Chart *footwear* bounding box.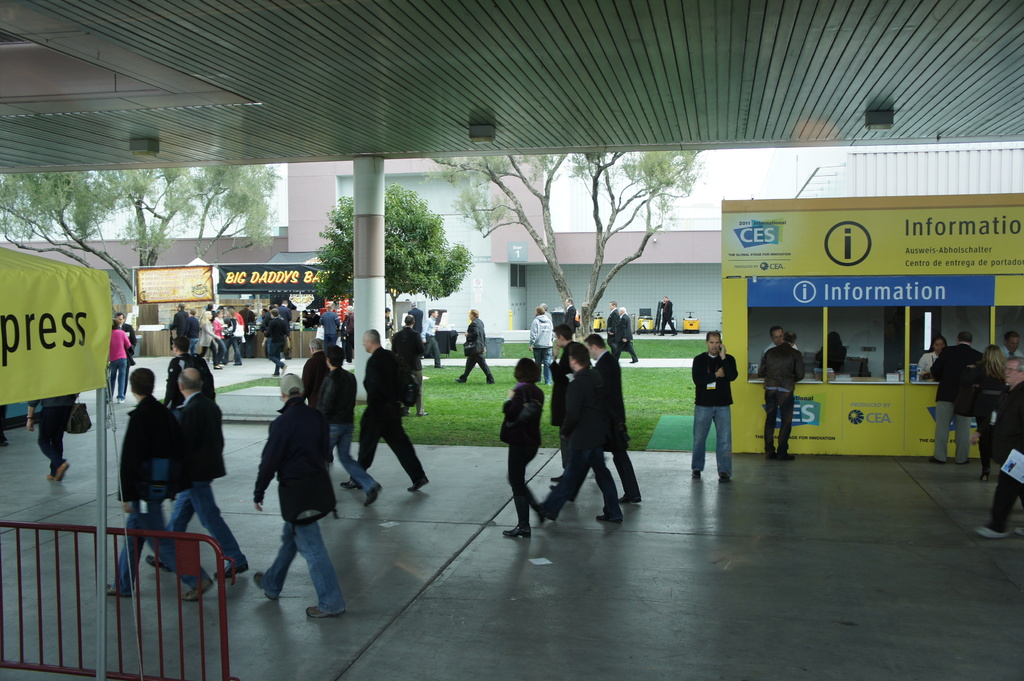
Charted: box(501, 524, 527, 540).
